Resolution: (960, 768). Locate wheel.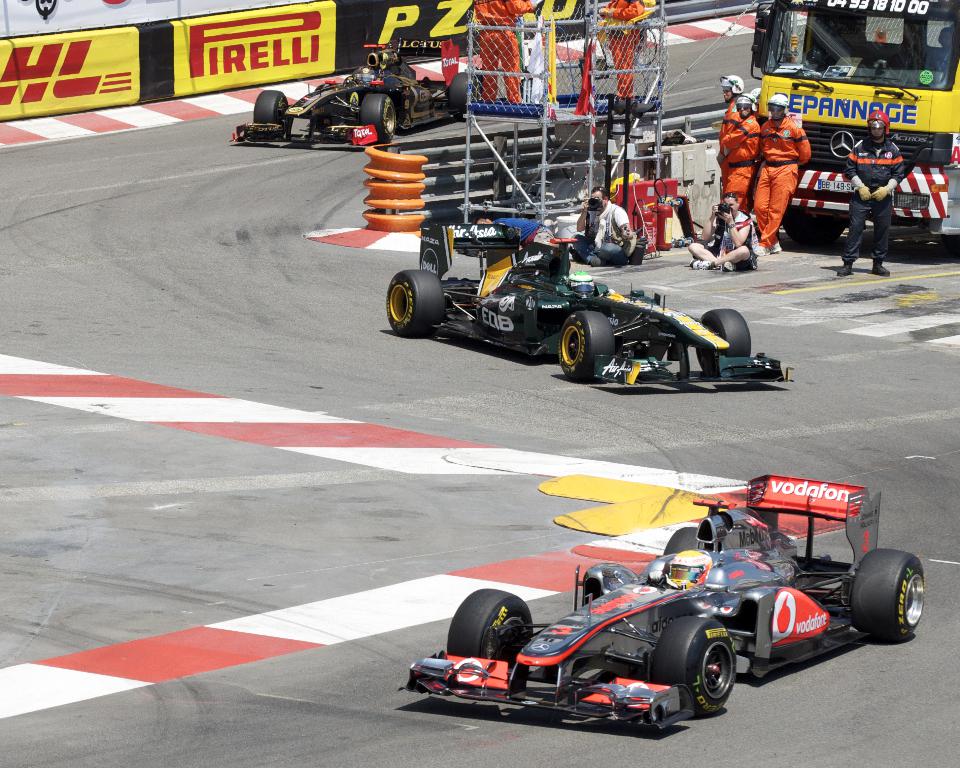
698, 303, 751, 378.
